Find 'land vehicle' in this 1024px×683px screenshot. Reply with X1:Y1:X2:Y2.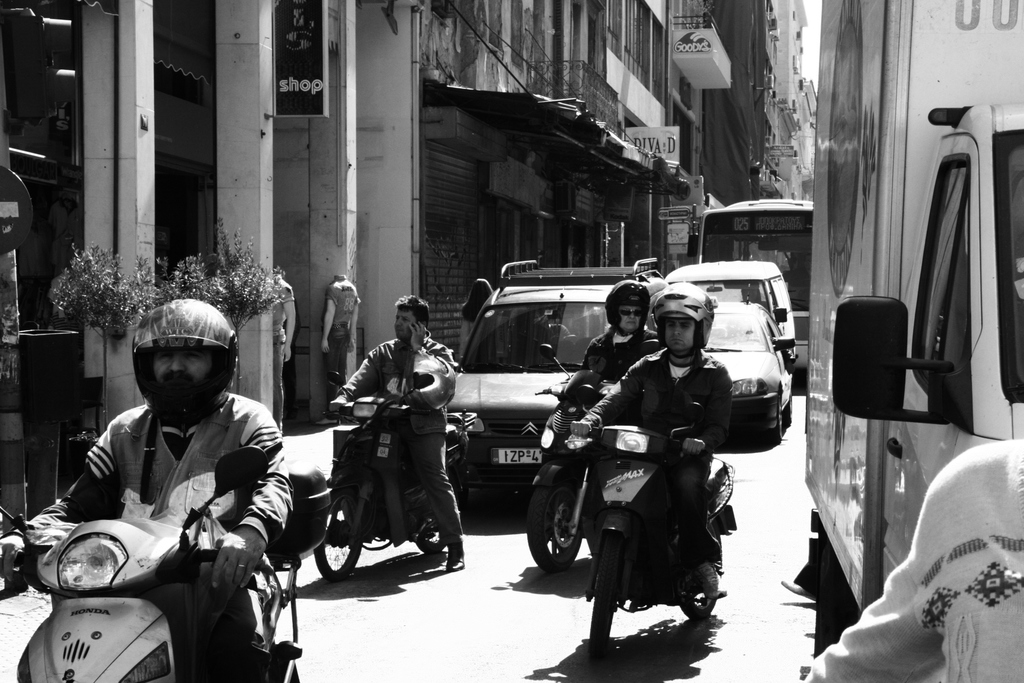
706:300:794:441.
